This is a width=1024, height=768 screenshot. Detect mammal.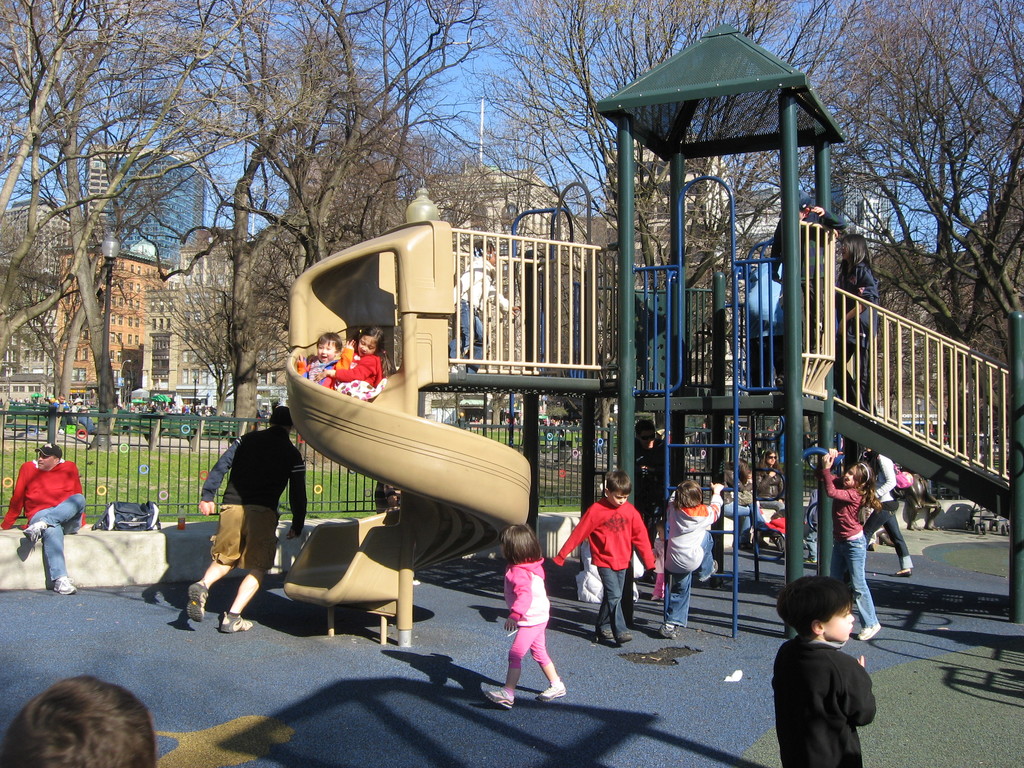
[860,450,913,563].
